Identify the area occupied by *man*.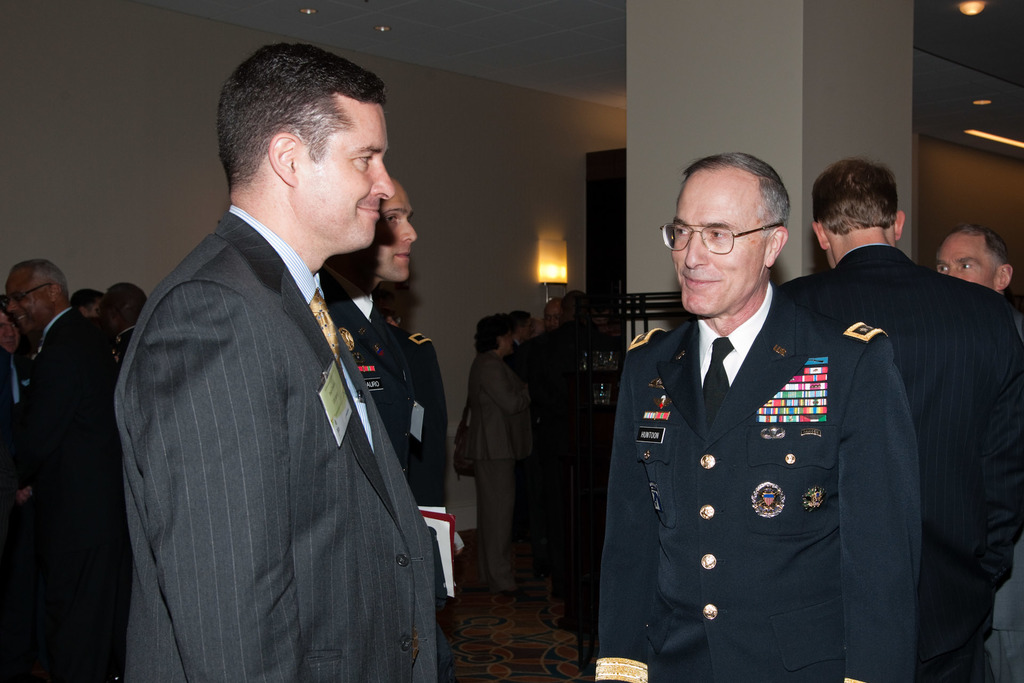
Area: BBox(8, 260, 115, 678).
